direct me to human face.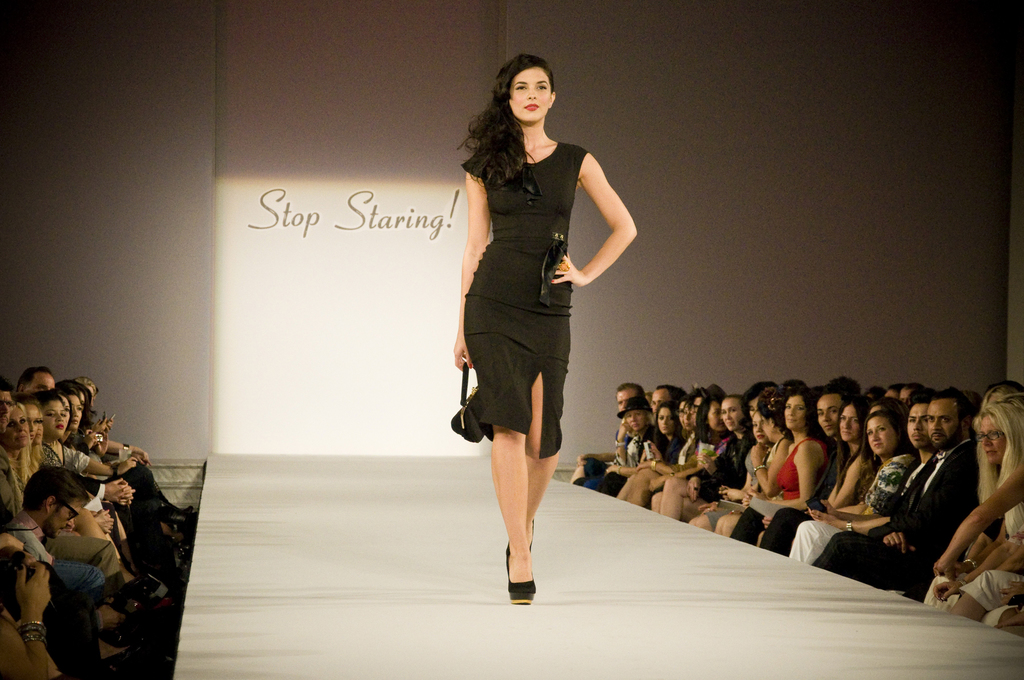
Direction: box(705, 400, 724, 432).
